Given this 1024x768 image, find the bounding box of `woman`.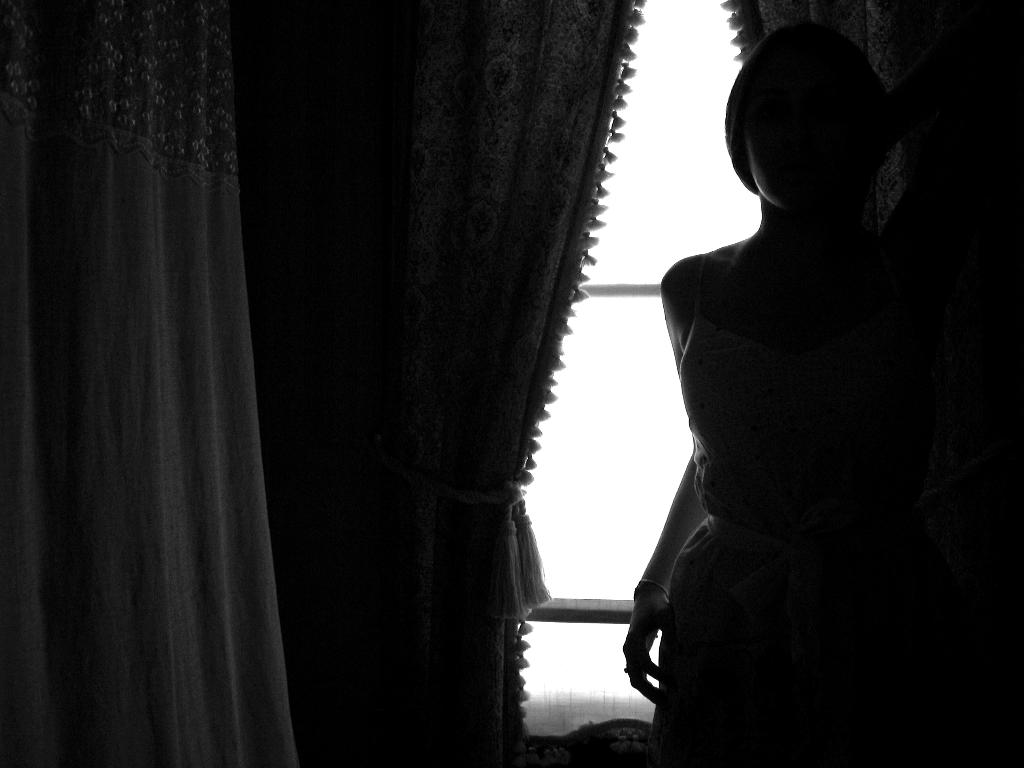
pyautogui.locateOnScreen(602, 15, 982, 767).
